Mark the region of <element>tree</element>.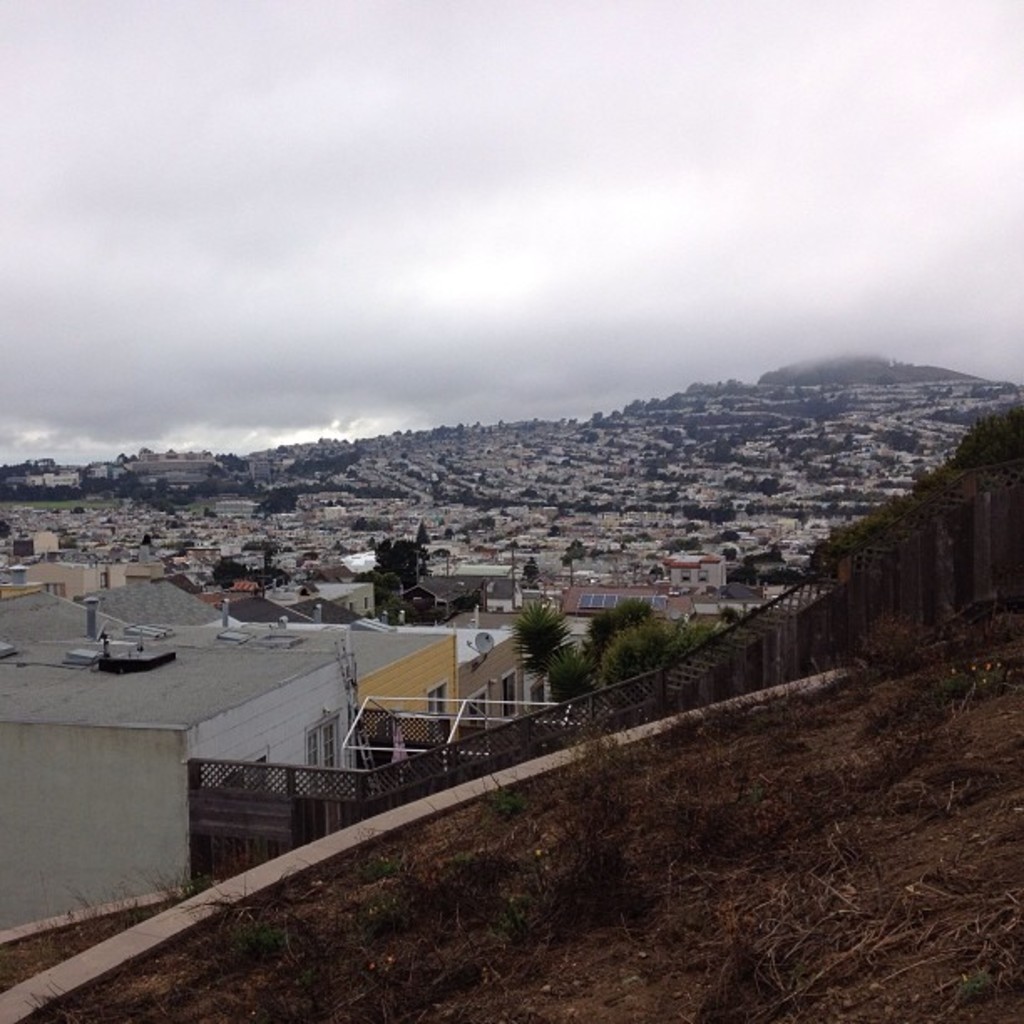
Region: 356, 484, 408, 497.
